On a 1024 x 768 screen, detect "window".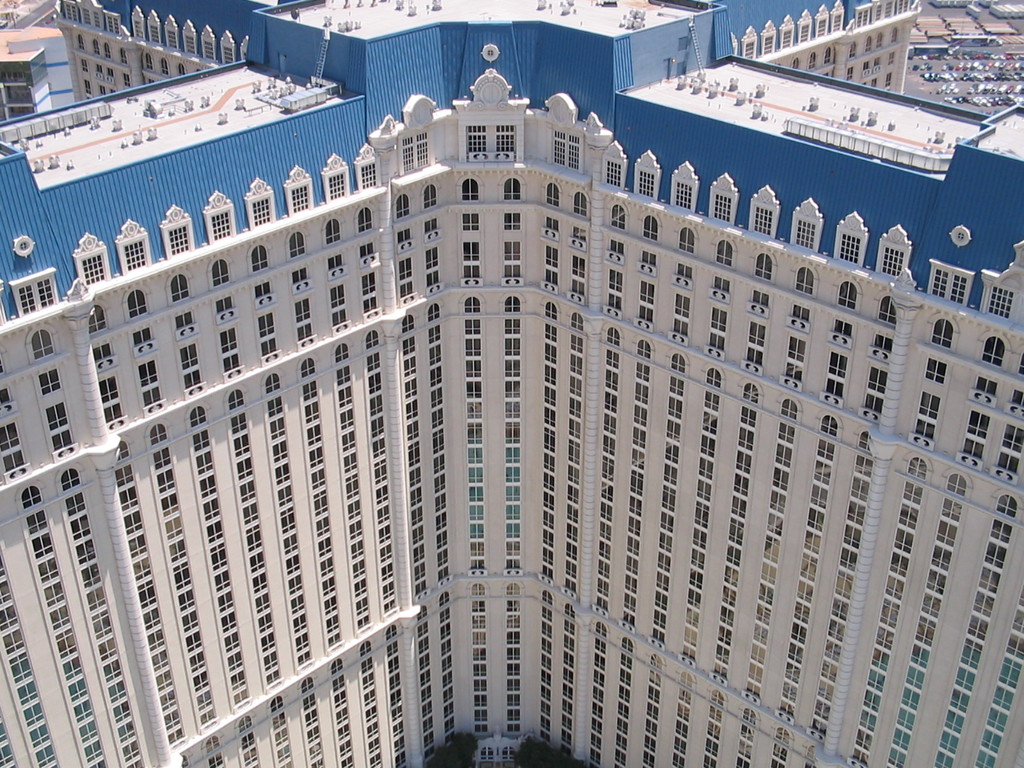
<box>710,275,730,299</box>.
